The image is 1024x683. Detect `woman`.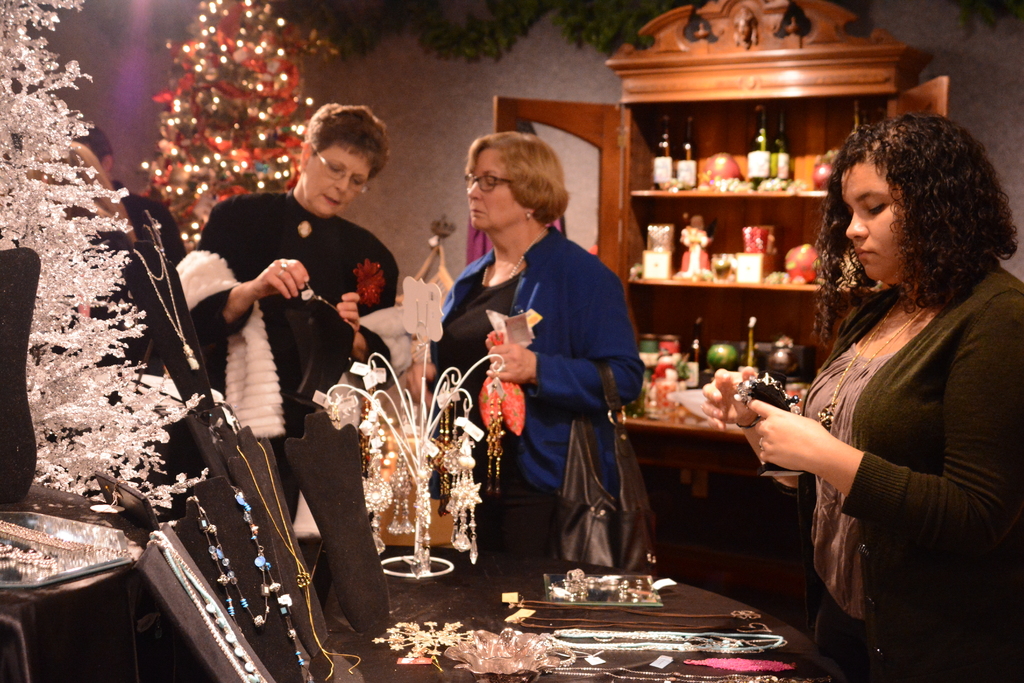
Detection: box(460, 132, 650, 598).
